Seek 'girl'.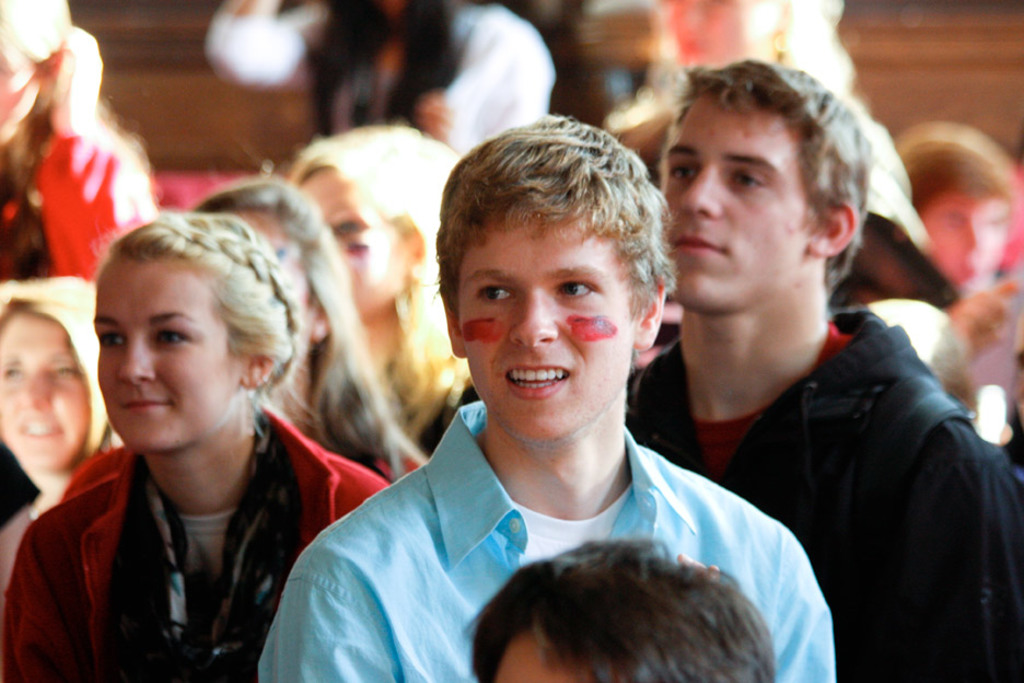
{"left": 290, "top": 121, "right": 472, "bottom": 453}.
